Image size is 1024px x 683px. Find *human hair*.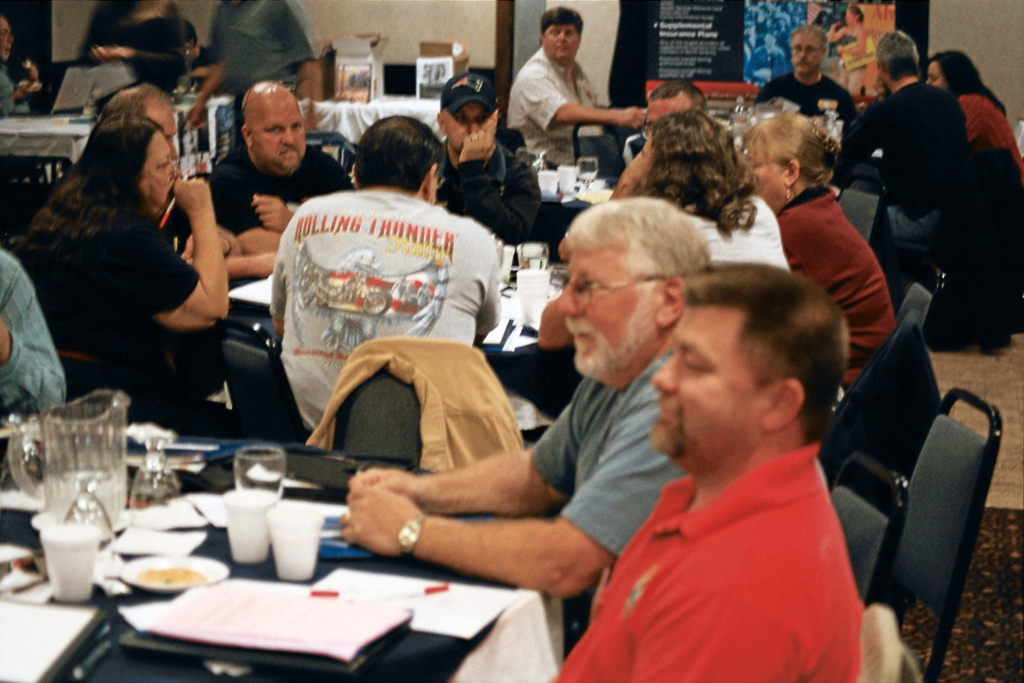
102,83,173,119.
